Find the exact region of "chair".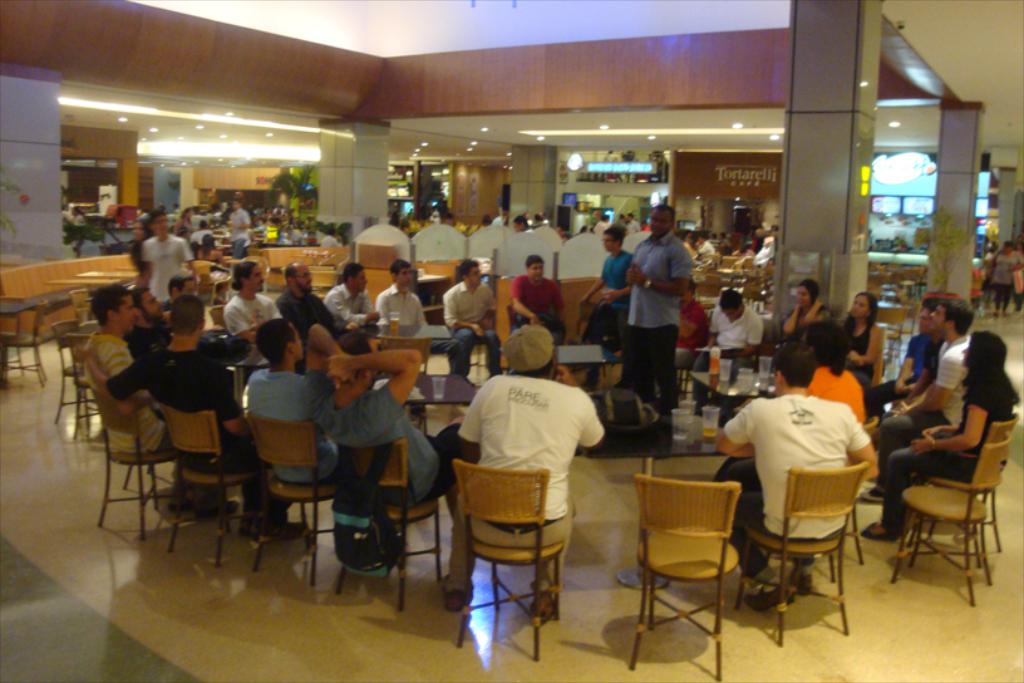
Exact region: <bbox>0, 298, 53, 387</bbox>.
